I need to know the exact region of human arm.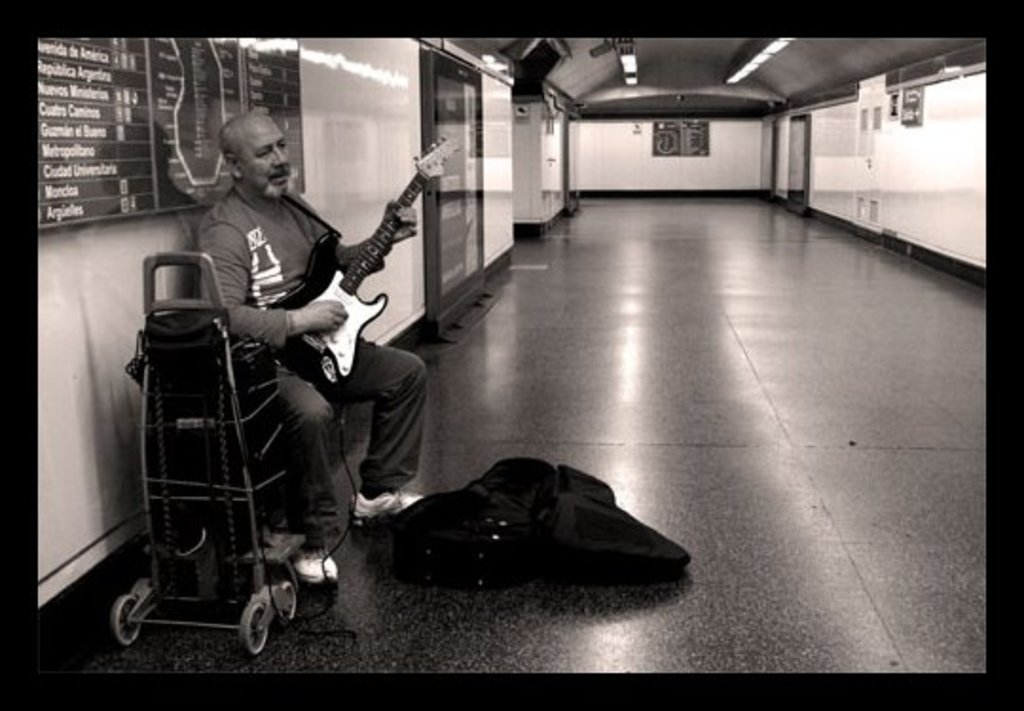
Region: BBox(300, 193, 430, 288).
